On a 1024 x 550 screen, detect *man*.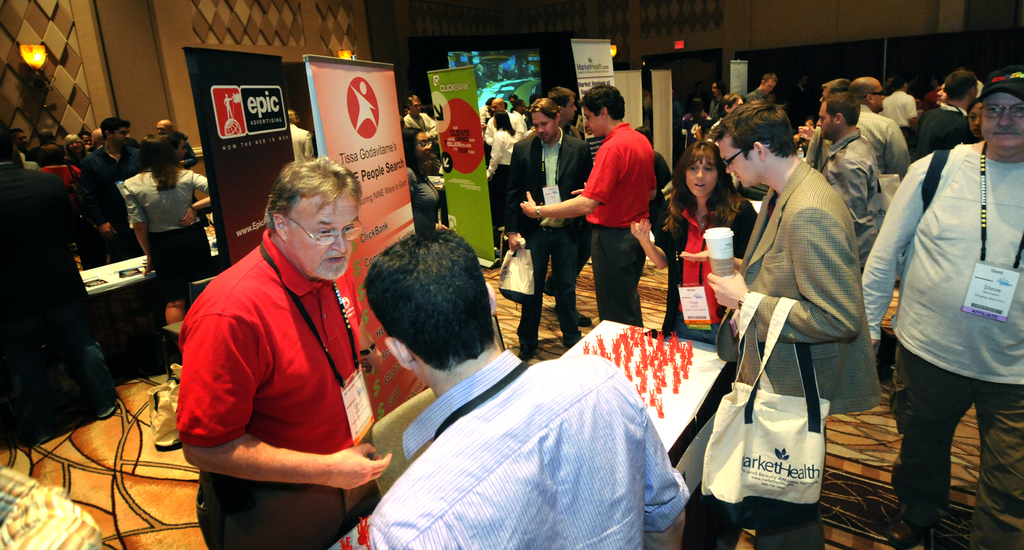
bbox(910, 72, 982, 161).
